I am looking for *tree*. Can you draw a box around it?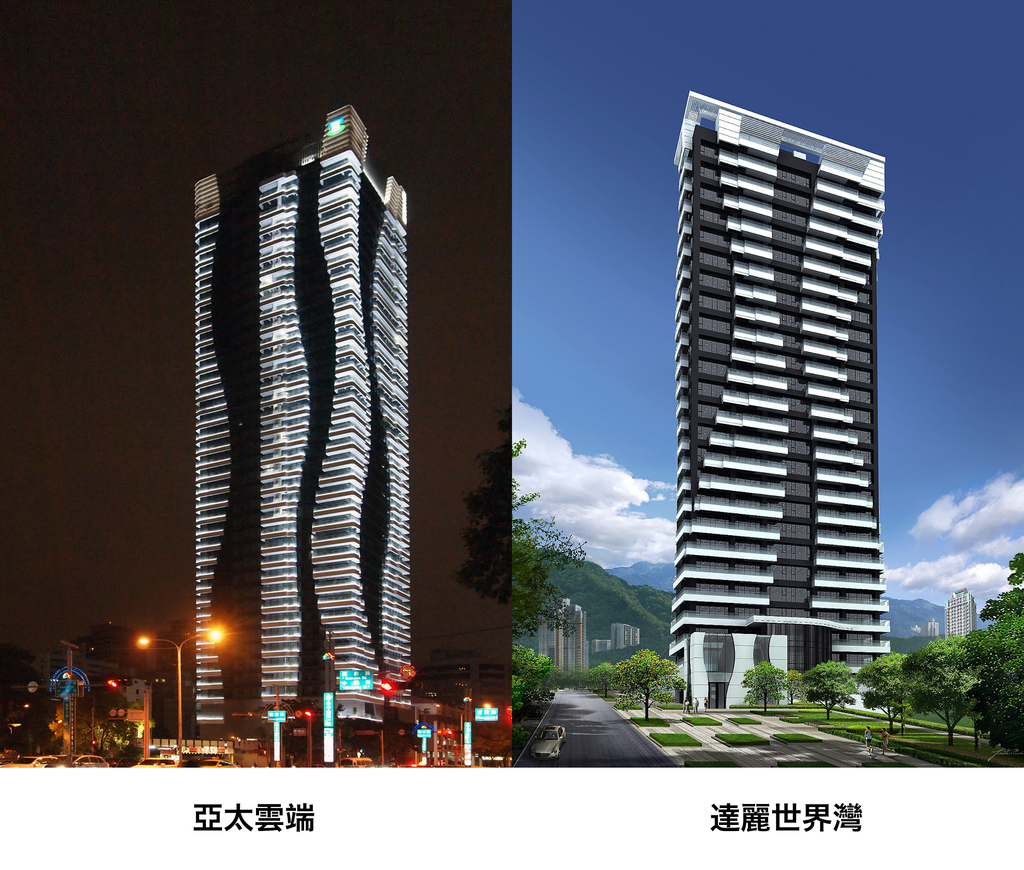
Sure, the bounding box is x1=509 y1=644 x2=559 y2=713.
